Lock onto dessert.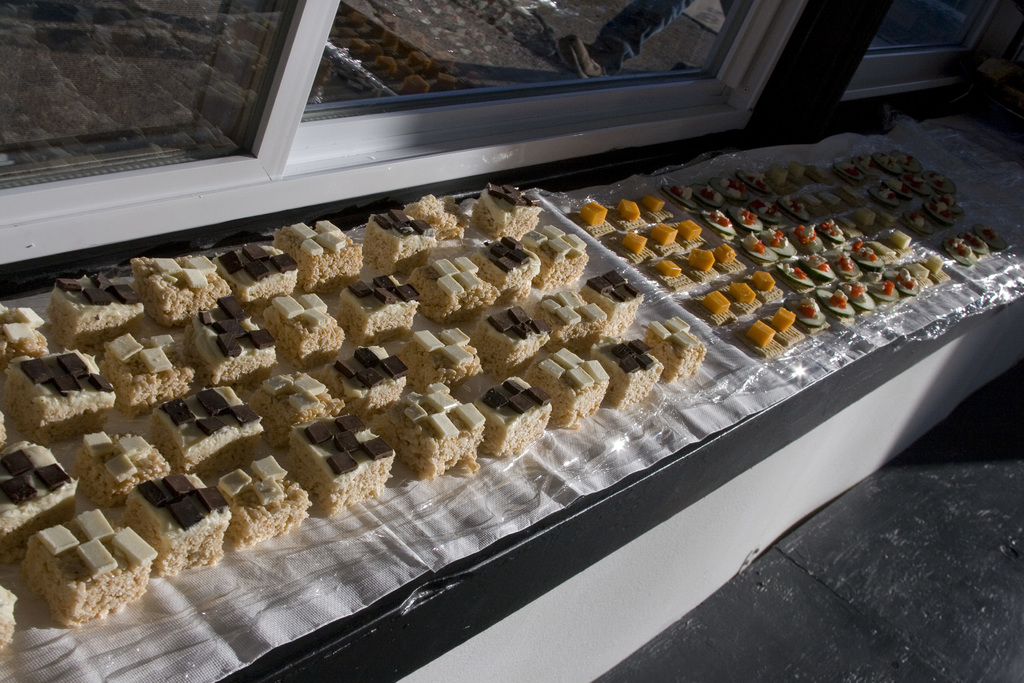
Locked: bbox=[686, 240, 715, 280].
